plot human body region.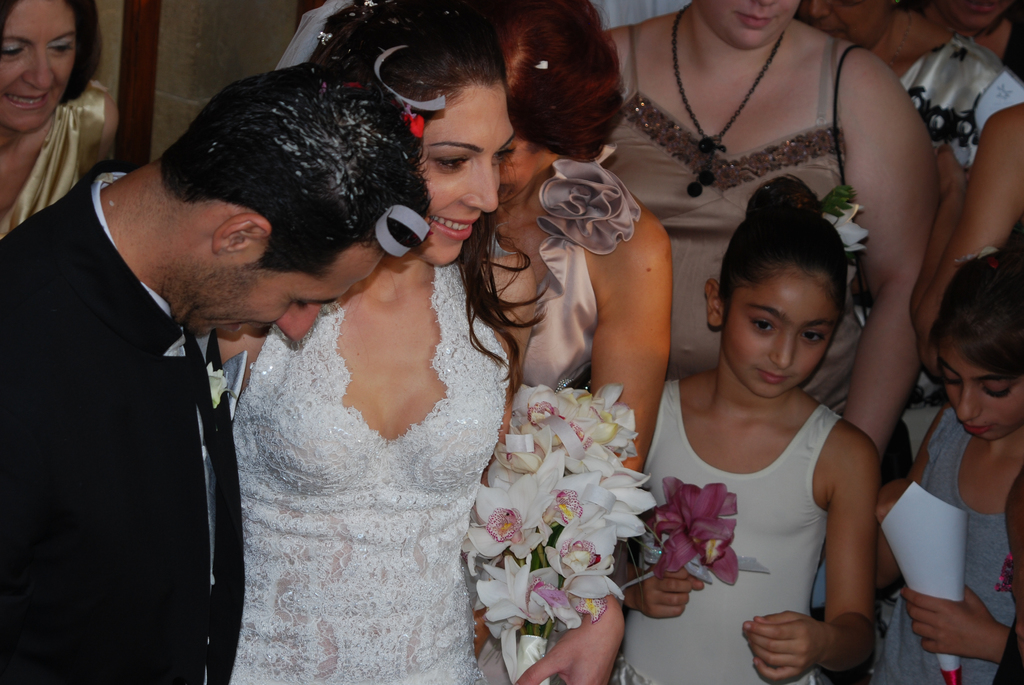
Plotted at [x1=3, y1=59, x2=433, y2=684].
